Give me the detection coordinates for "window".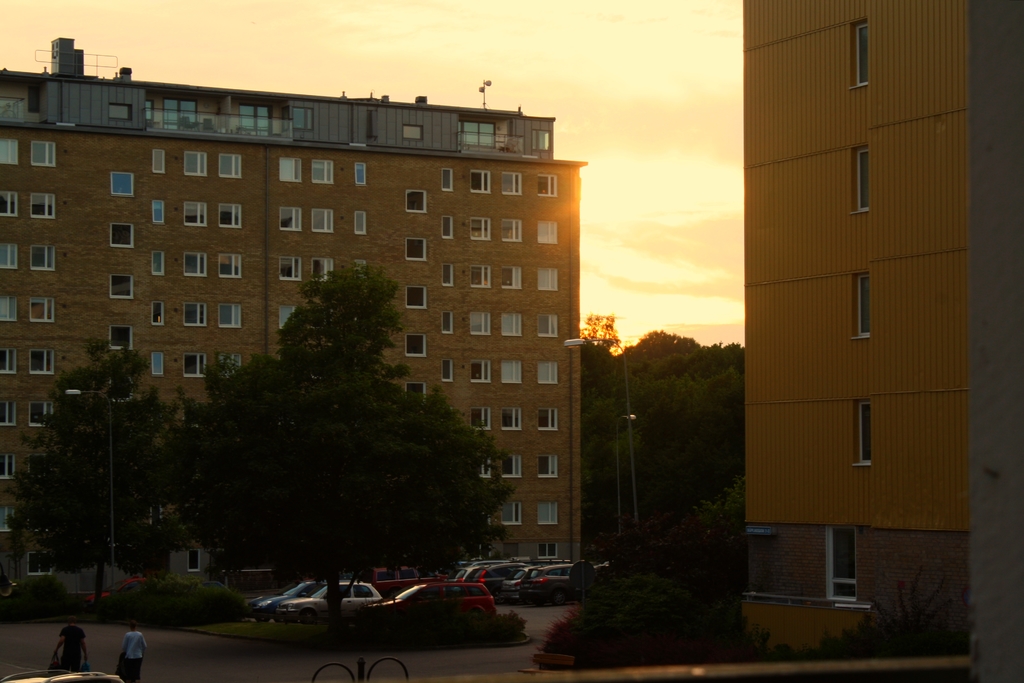
[left=32, top=140, right=58, bottom=165].
